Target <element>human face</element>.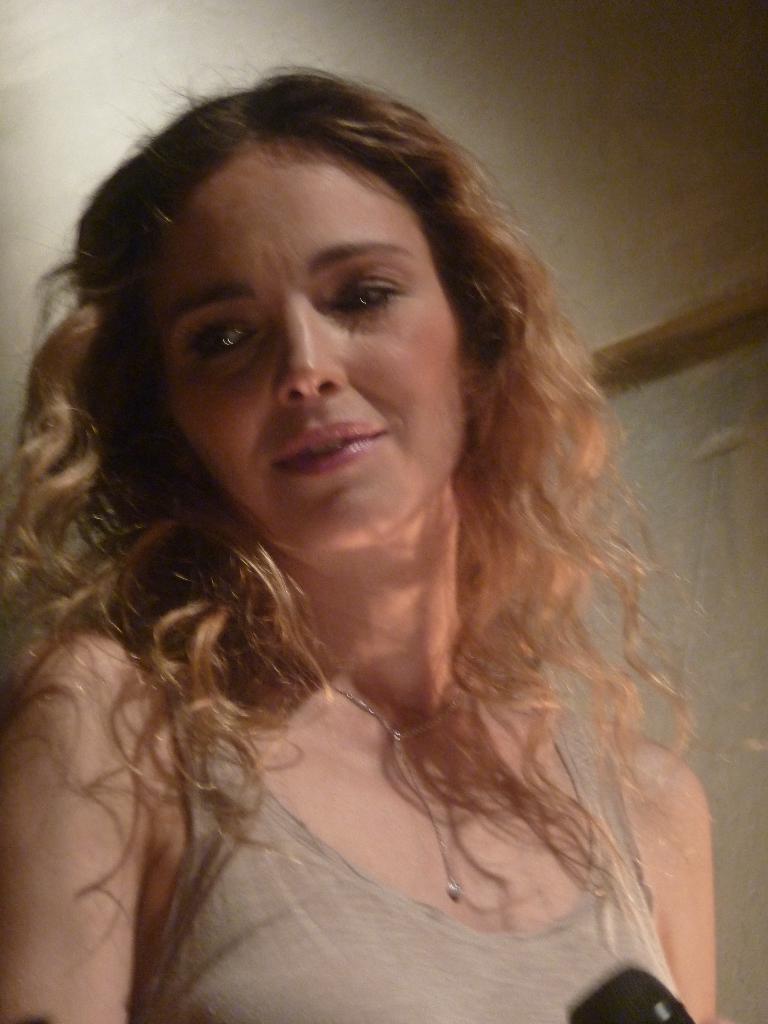
Target region: <region>145, 140, 462, 557</region>.
